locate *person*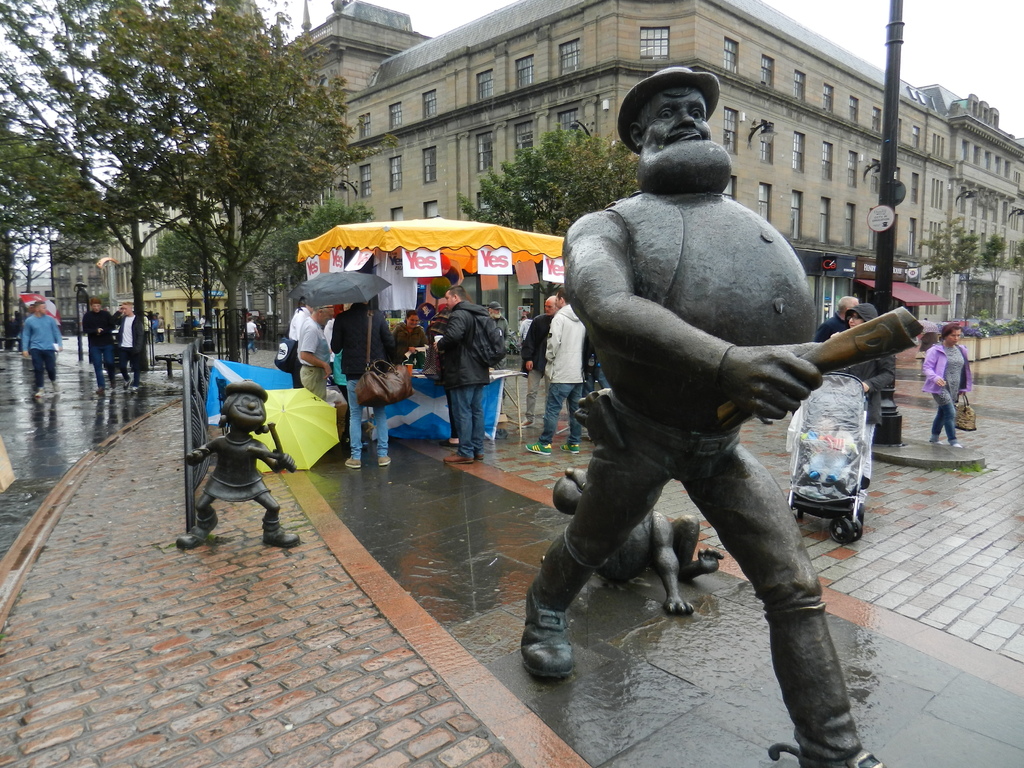
{"left": 934, "top": 316, "right": 986, "bottom": 454}
